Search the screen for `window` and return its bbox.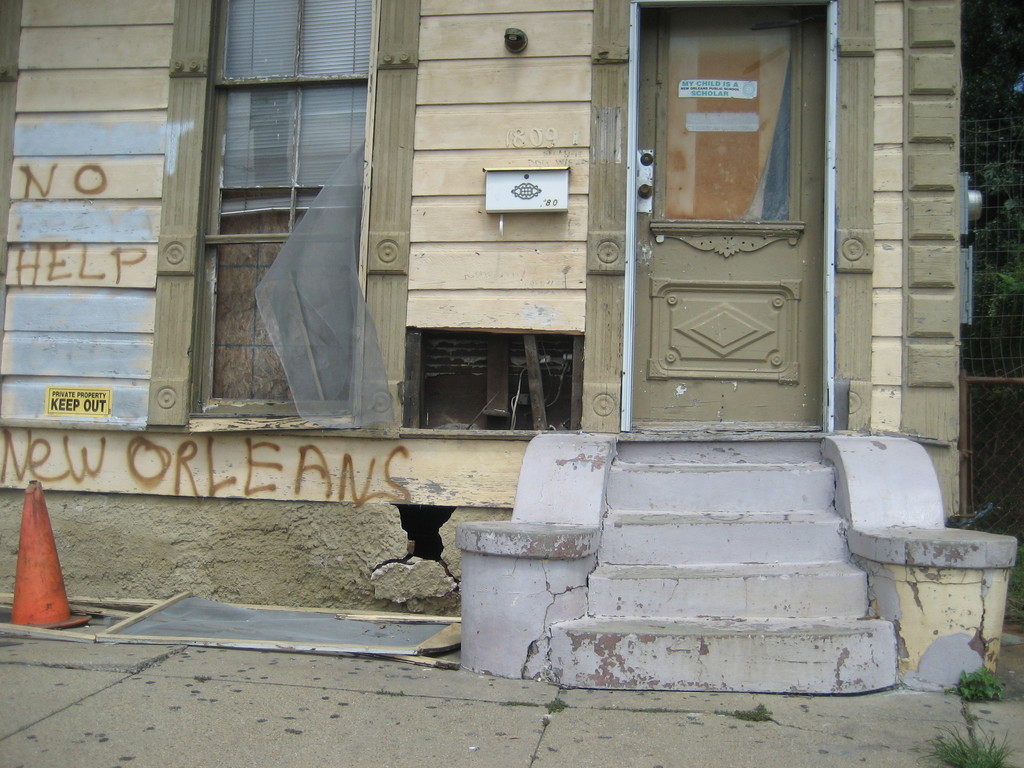
Found: 186 18 380 218.
